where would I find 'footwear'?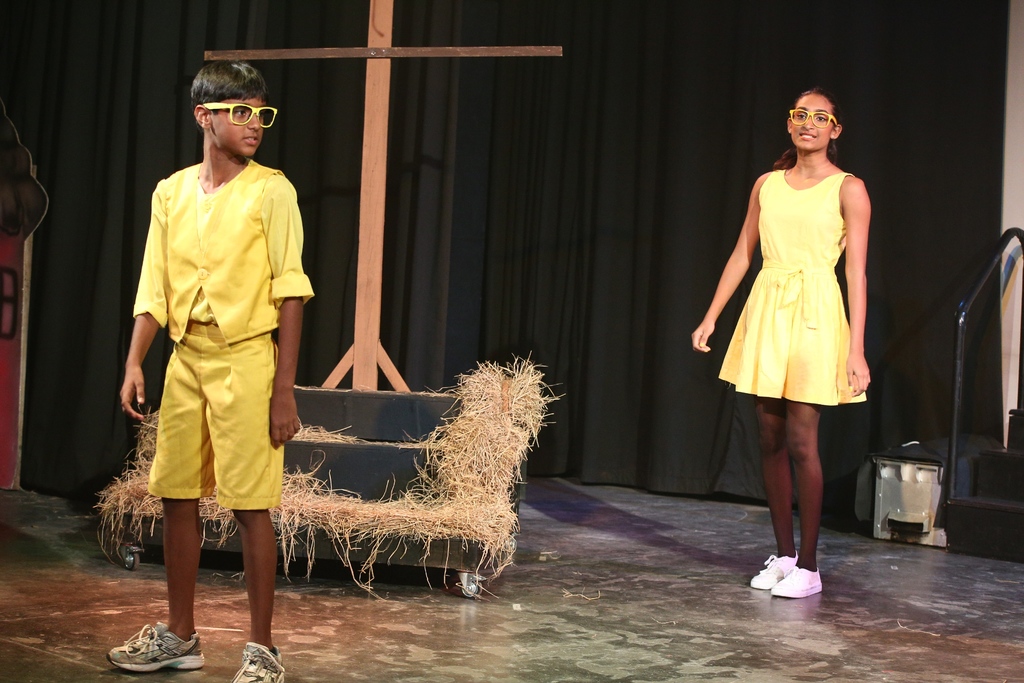
At crop(748, 549, 798, 593).
